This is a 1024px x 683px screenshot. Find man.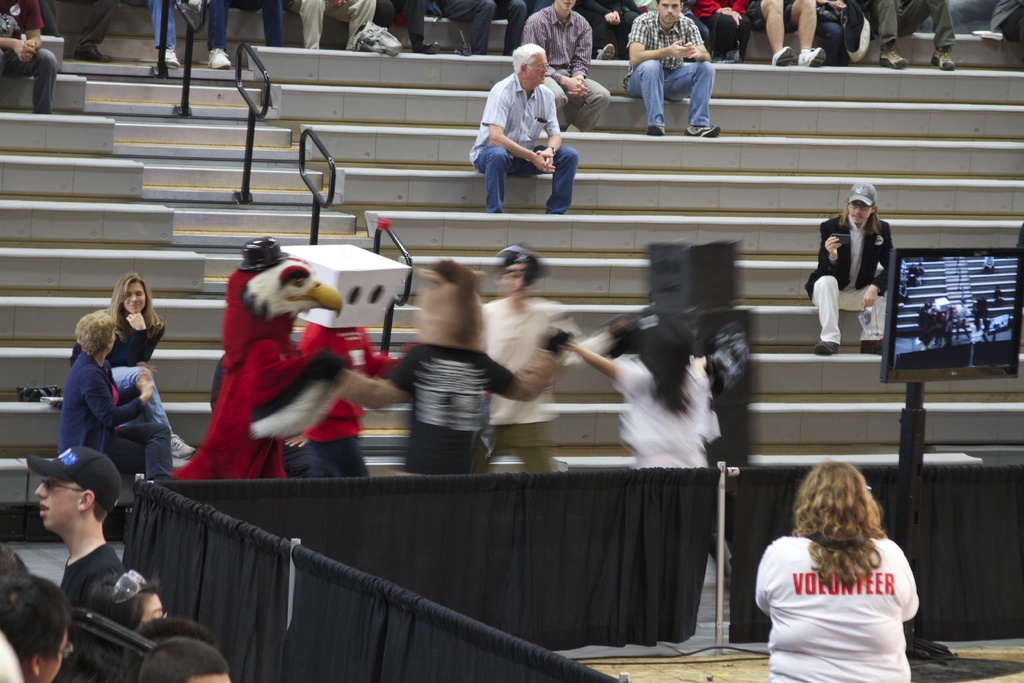
Bounding box: rect(28, 442, 131, 613).
